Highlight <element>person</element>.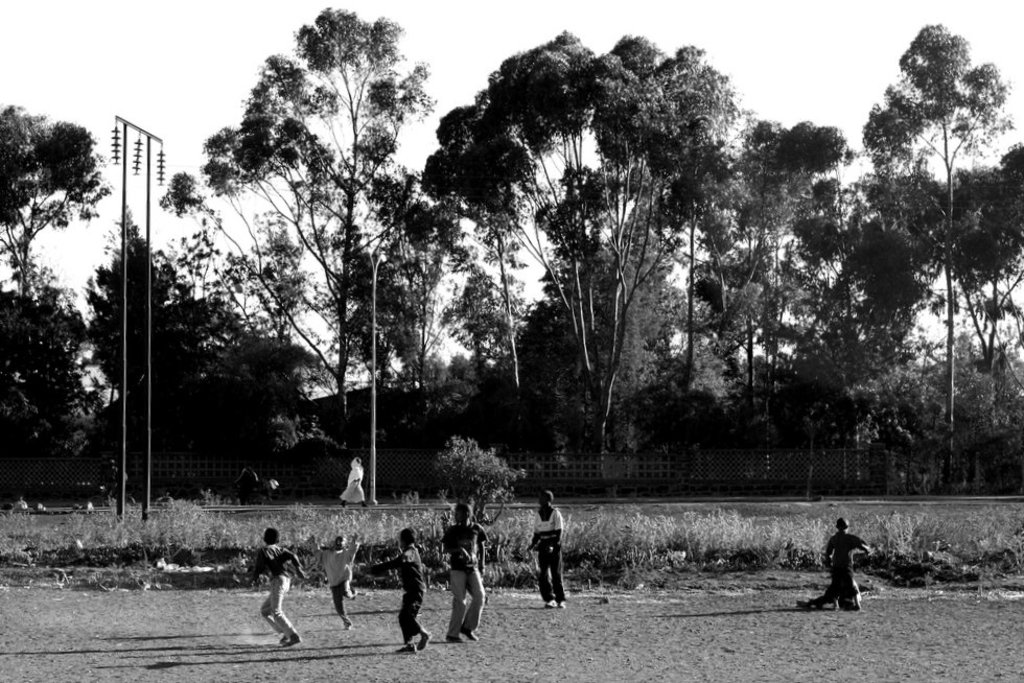
Highlighted region: pyautogui.locateOnScreen(834, 525, 862, 613).
